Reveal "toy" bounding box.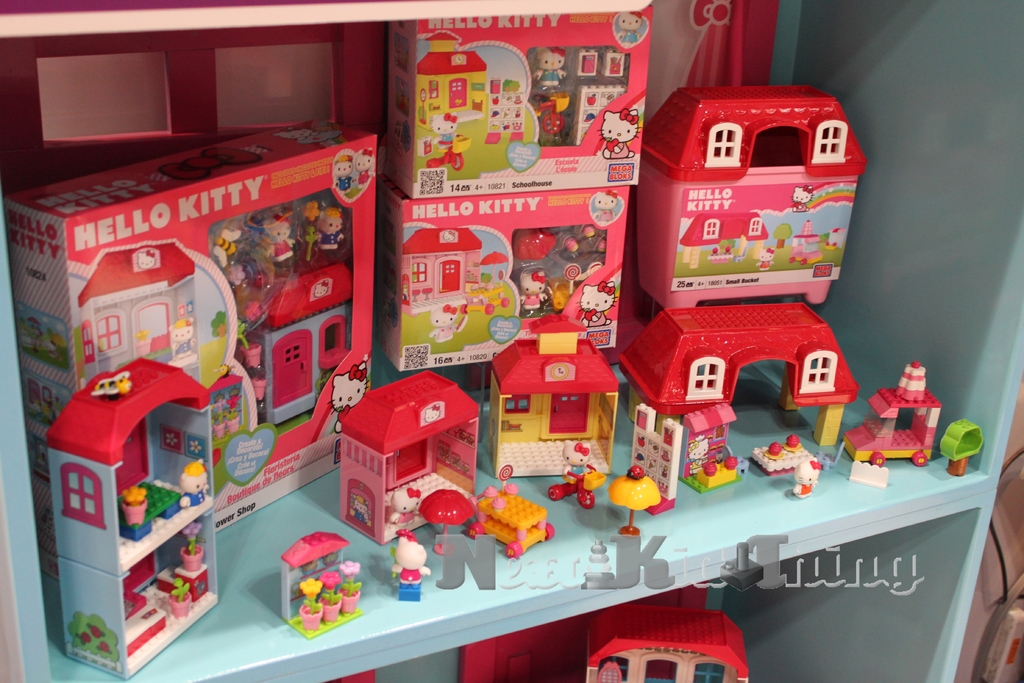
Revealed: (left=682, top=404, right=739, bottom=495).
